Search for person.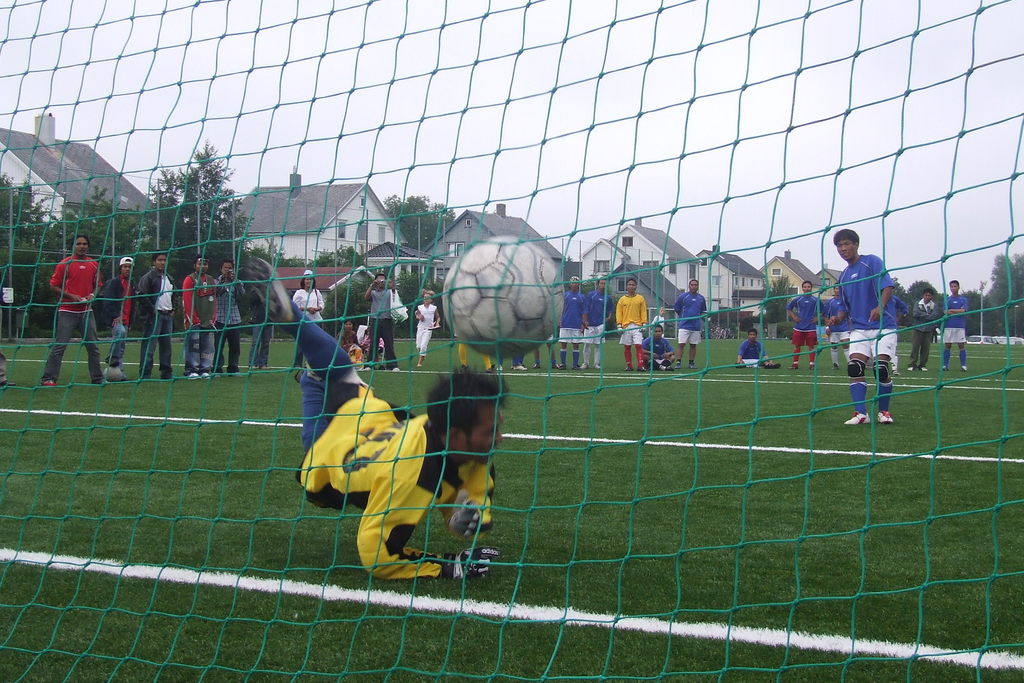
Found at box=[783, 278, 833, 370].
